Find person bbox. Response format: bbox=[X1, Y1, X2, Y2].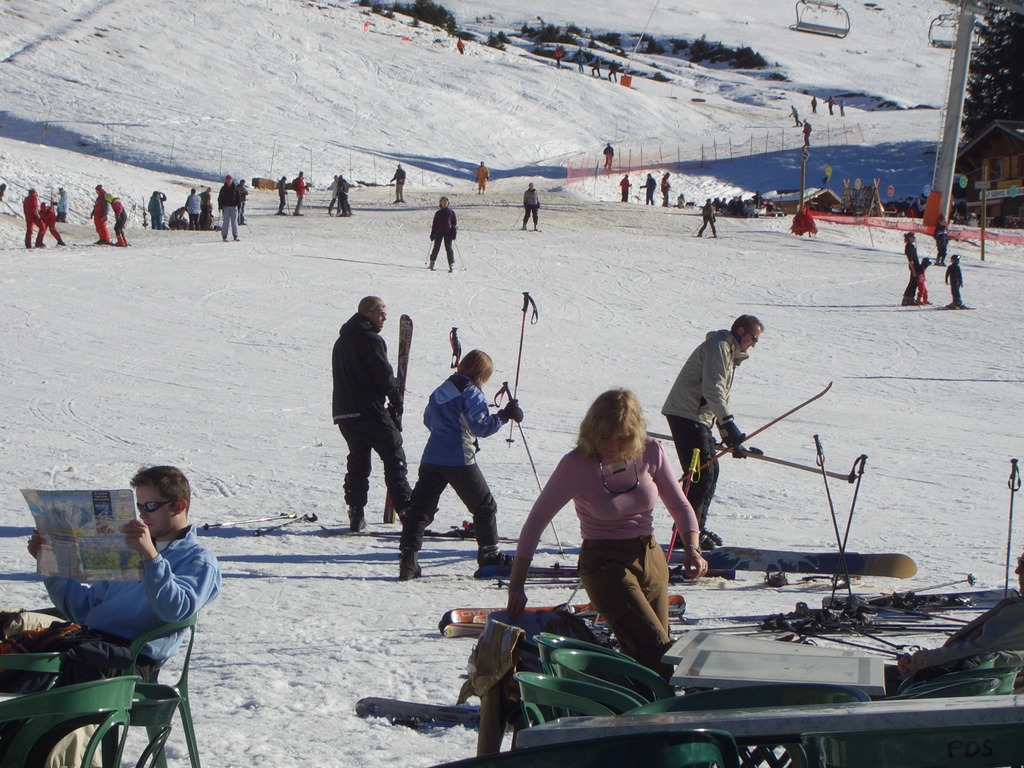
bbox=[36, 202, 68, 246].
